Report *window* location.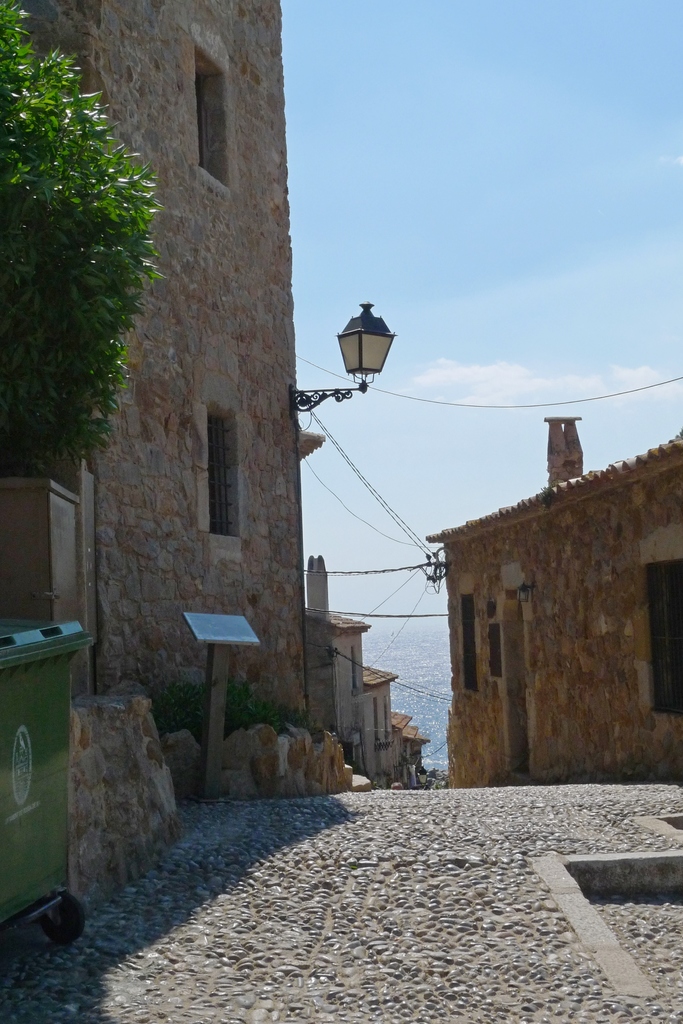
Report: <region>189, 35, 225, 182</region>.
